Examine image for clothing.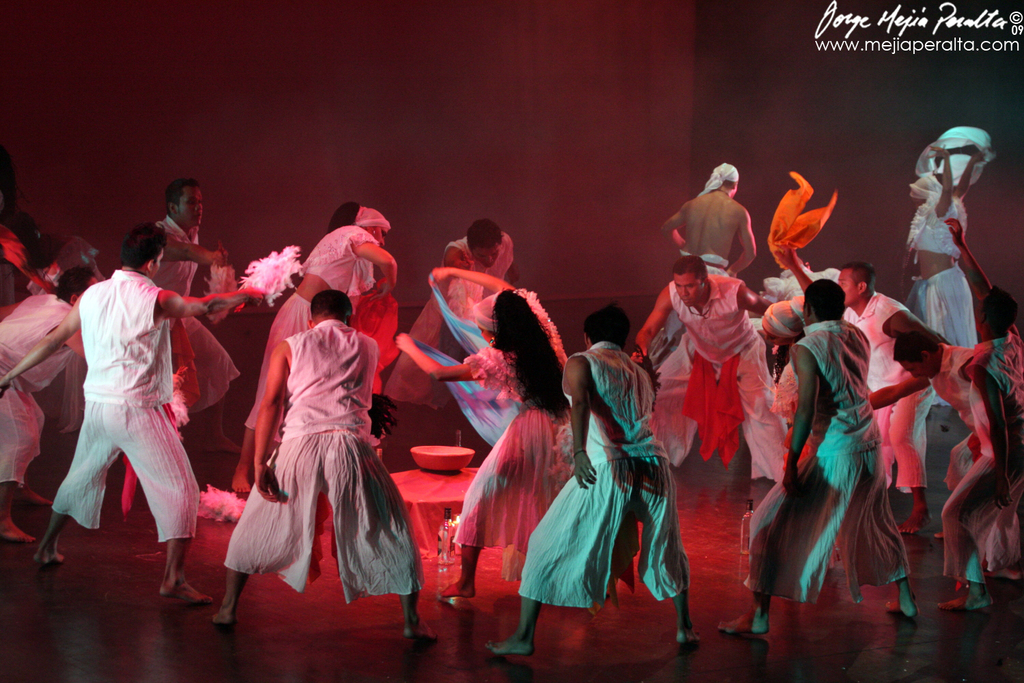
Examination result: crop(150, 223, 239, 426).
